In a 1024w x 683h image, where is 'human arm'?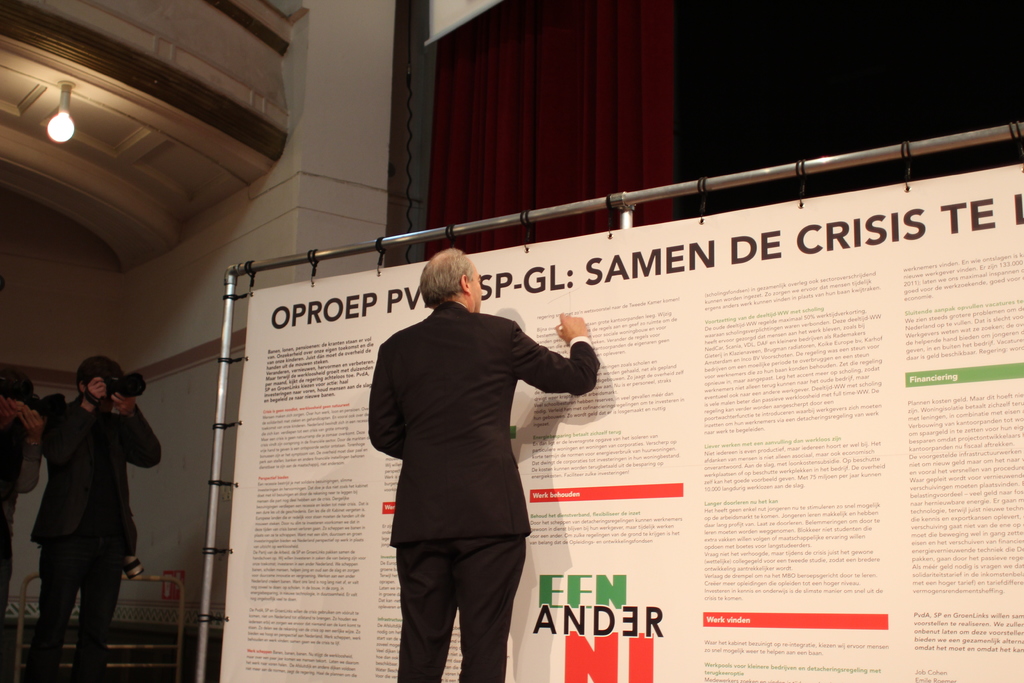
detection(515, 308, 598, 401).
